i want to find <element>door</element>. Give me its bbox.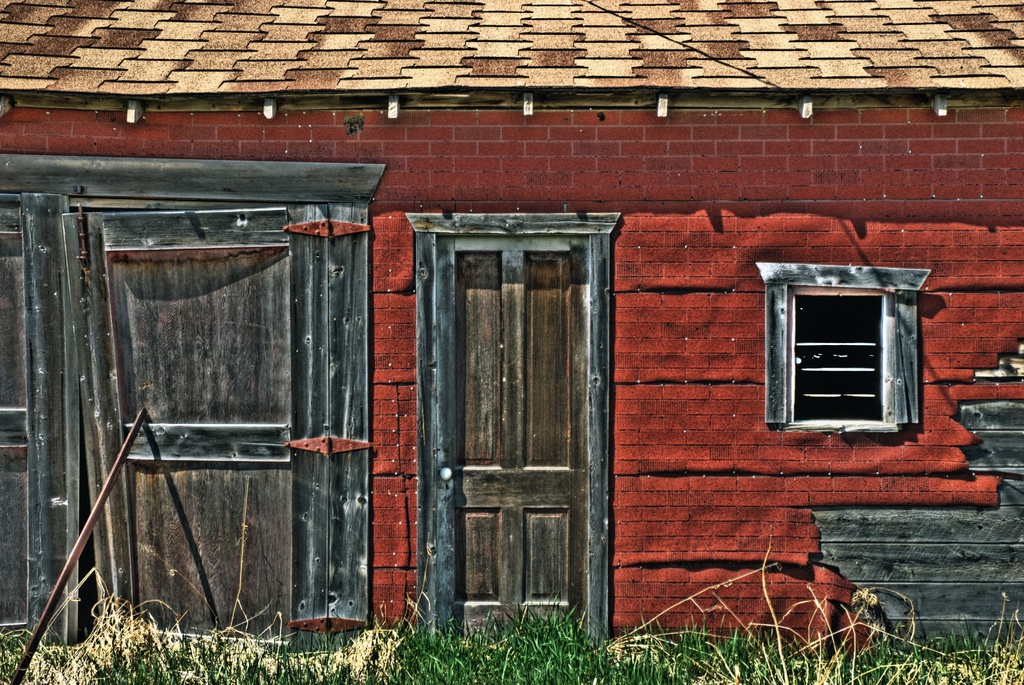
{"left": 0, "top": 191, "right": 341, "bottom": 680}.
